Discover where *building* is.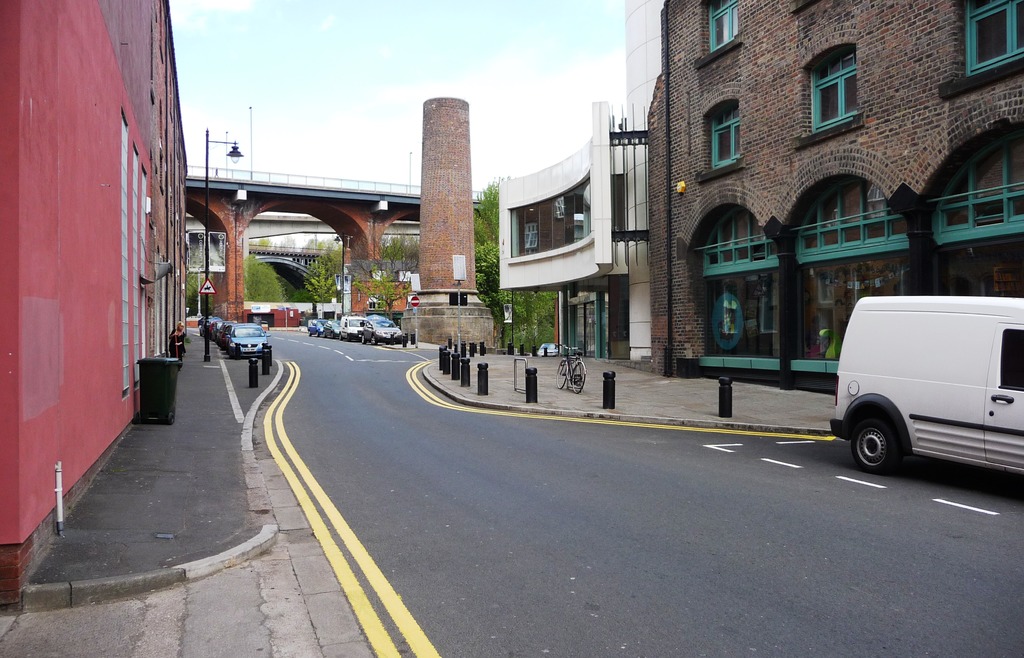
Discovered at <box>493,0,664,363</box>.
